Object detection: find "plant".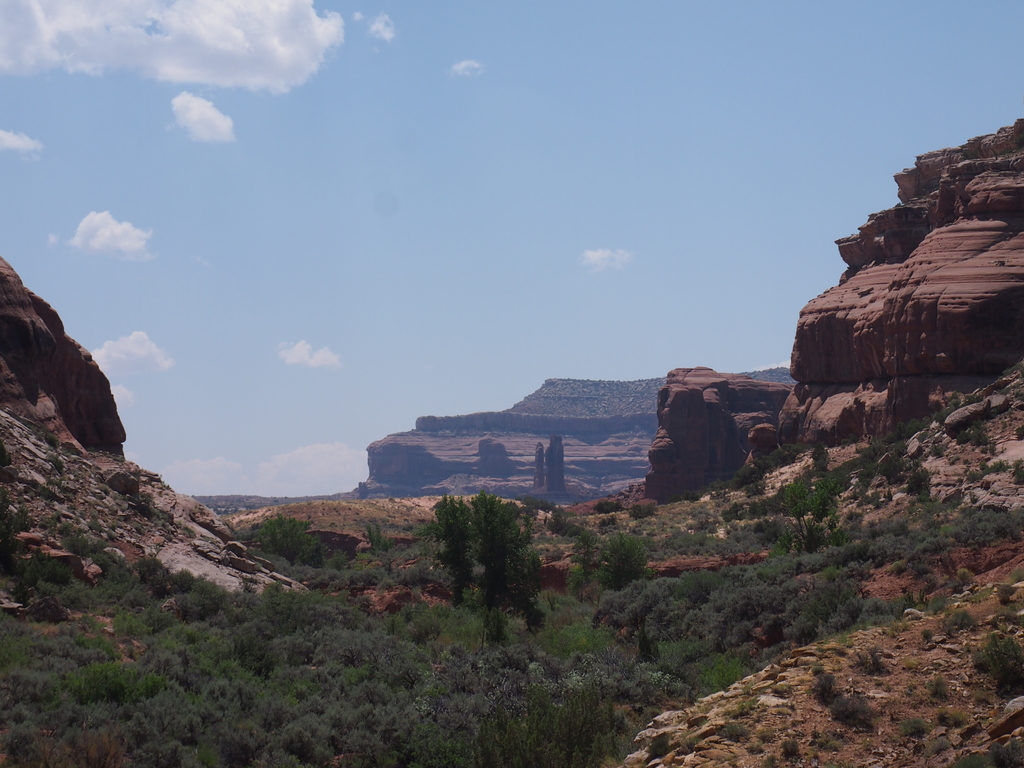
991/605/1023/630.
